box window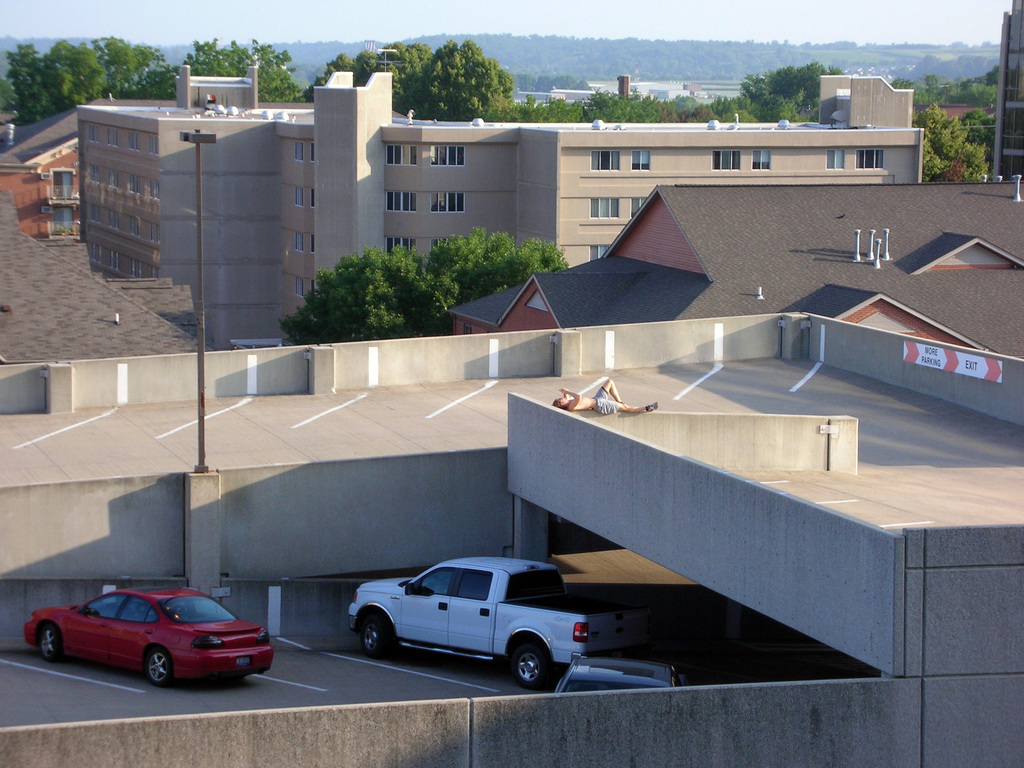
l=294, t=184, r=303, b=206
